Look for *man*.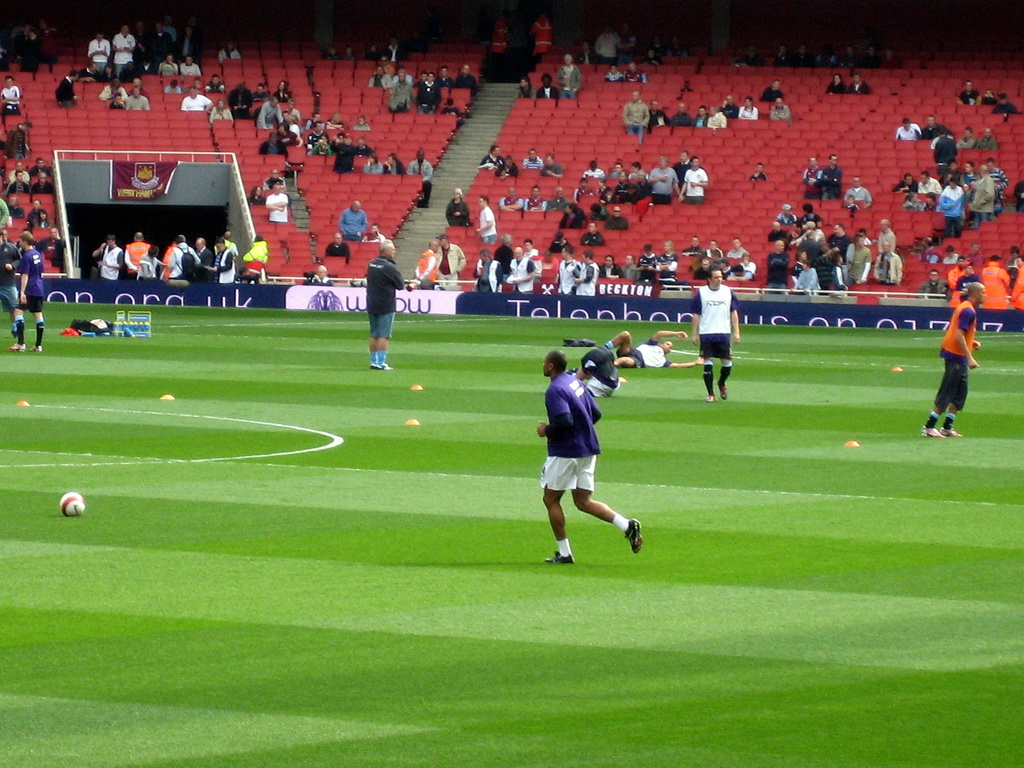
Found: box(436, 233, 465, 288).
